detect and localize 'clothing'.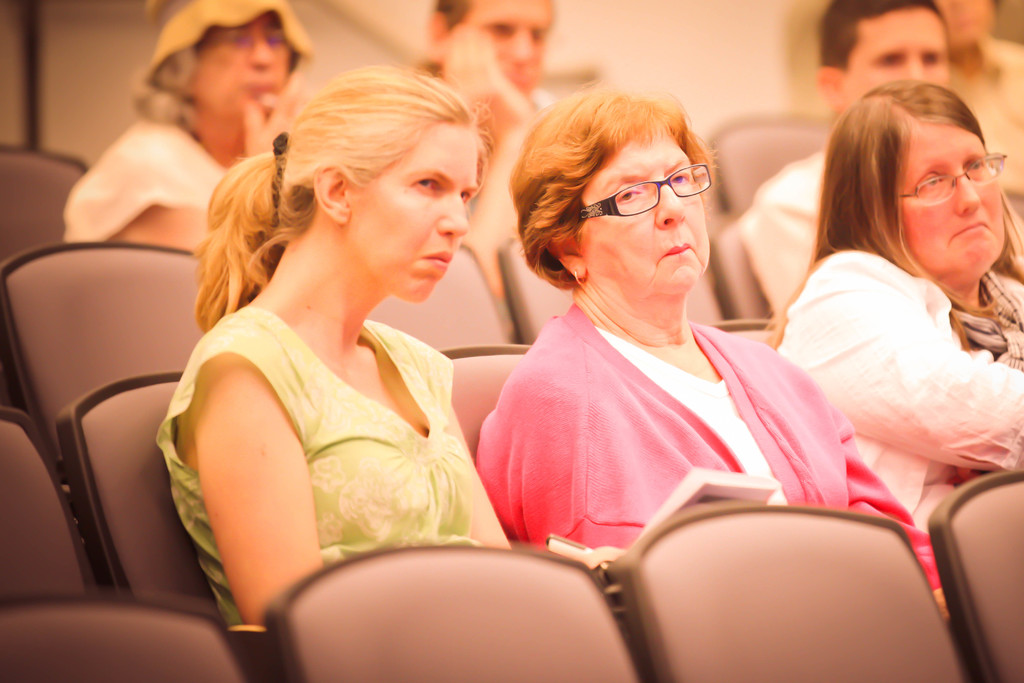
Localized at left=465, top=289, right=954, bottom=624.
